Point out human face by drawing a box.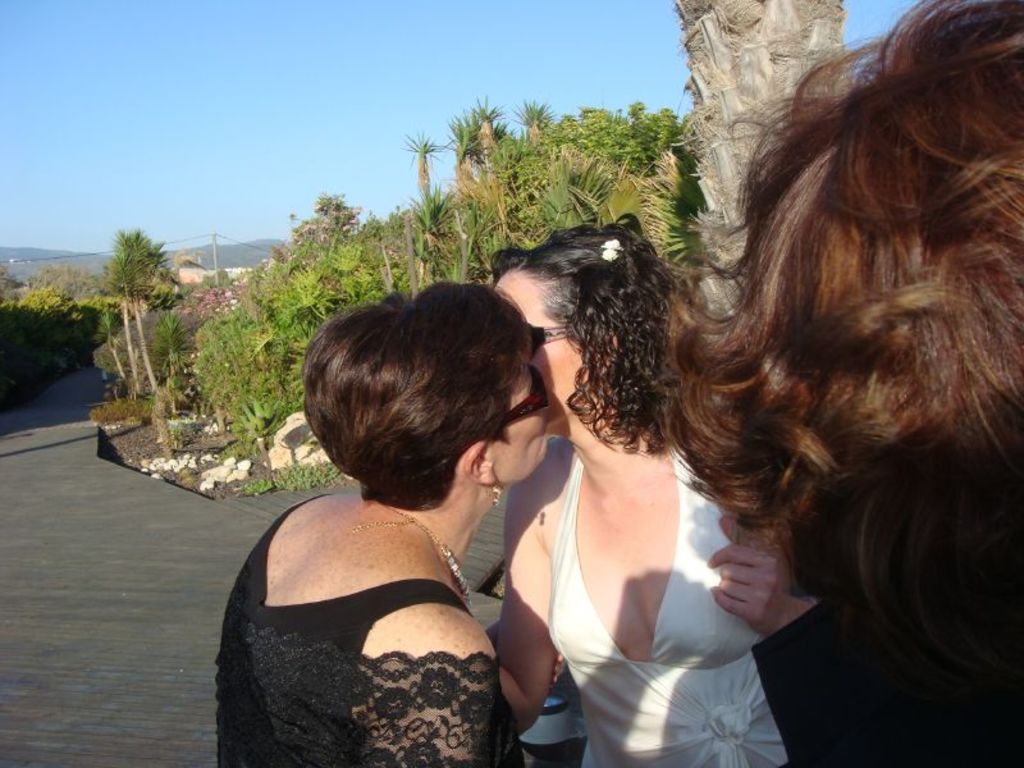
x1=488, y1=351, x2=552, y2=486.
